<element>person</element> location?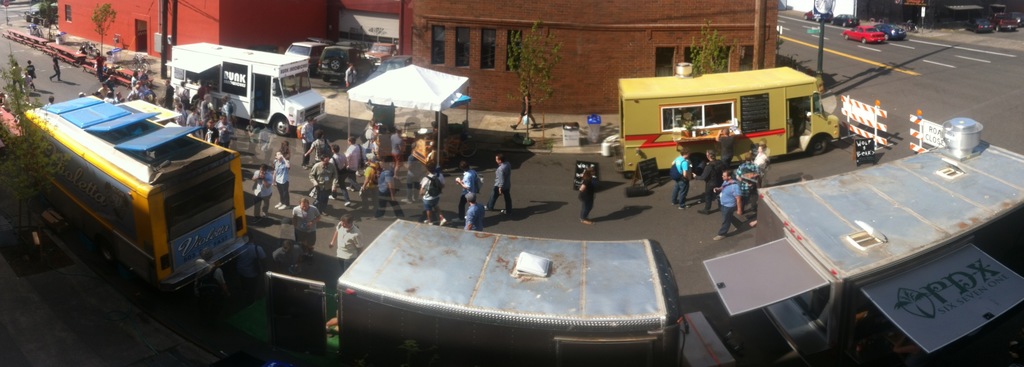
<region>698, 148, 723, 214</region>
